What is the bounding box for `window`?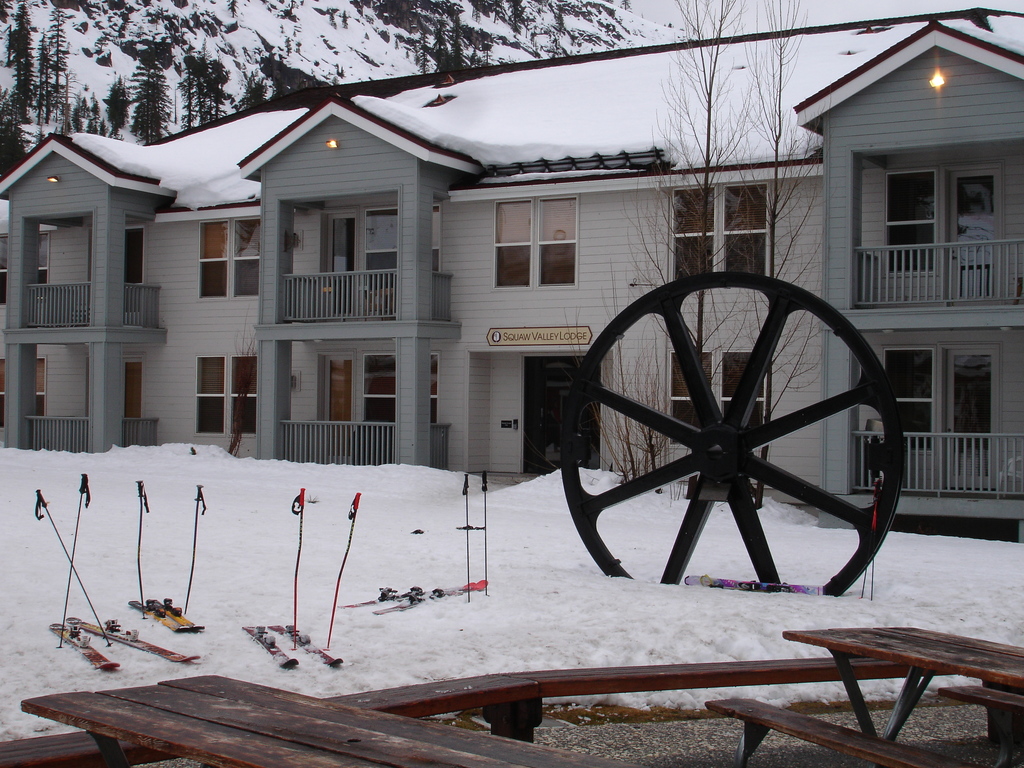
bbox=(92, 227, 145, 282).
